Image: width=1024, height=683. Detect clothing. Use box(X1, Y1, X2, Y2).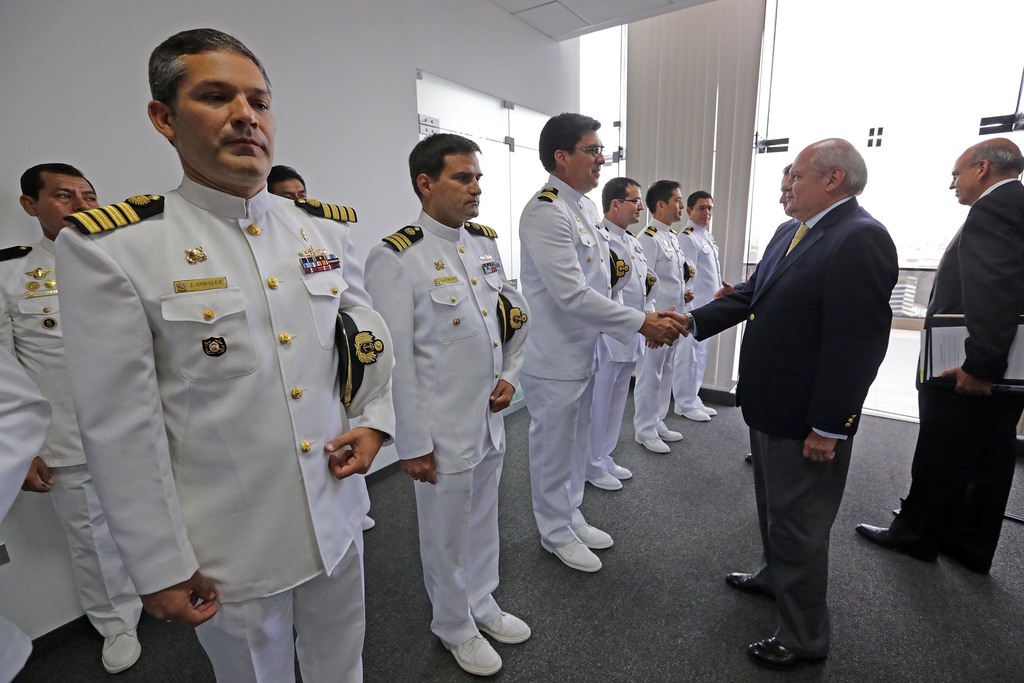
box(0, 235, 142, 641).
